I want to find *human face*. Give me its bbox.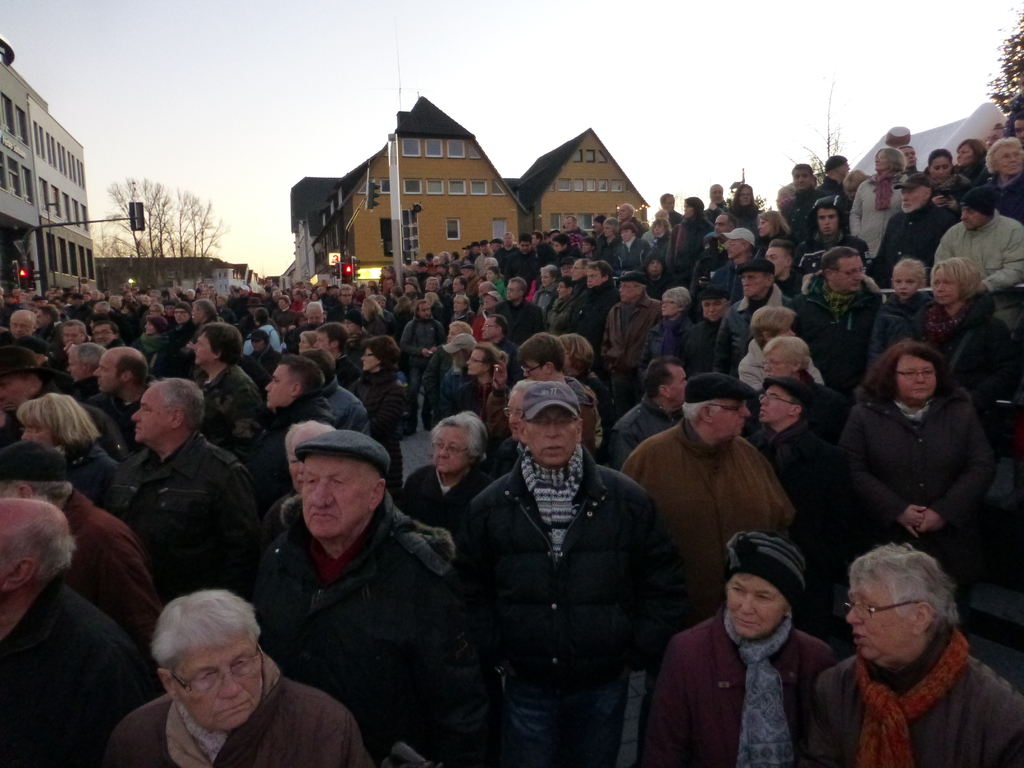
bbox=(620, 229, 630, 241).
